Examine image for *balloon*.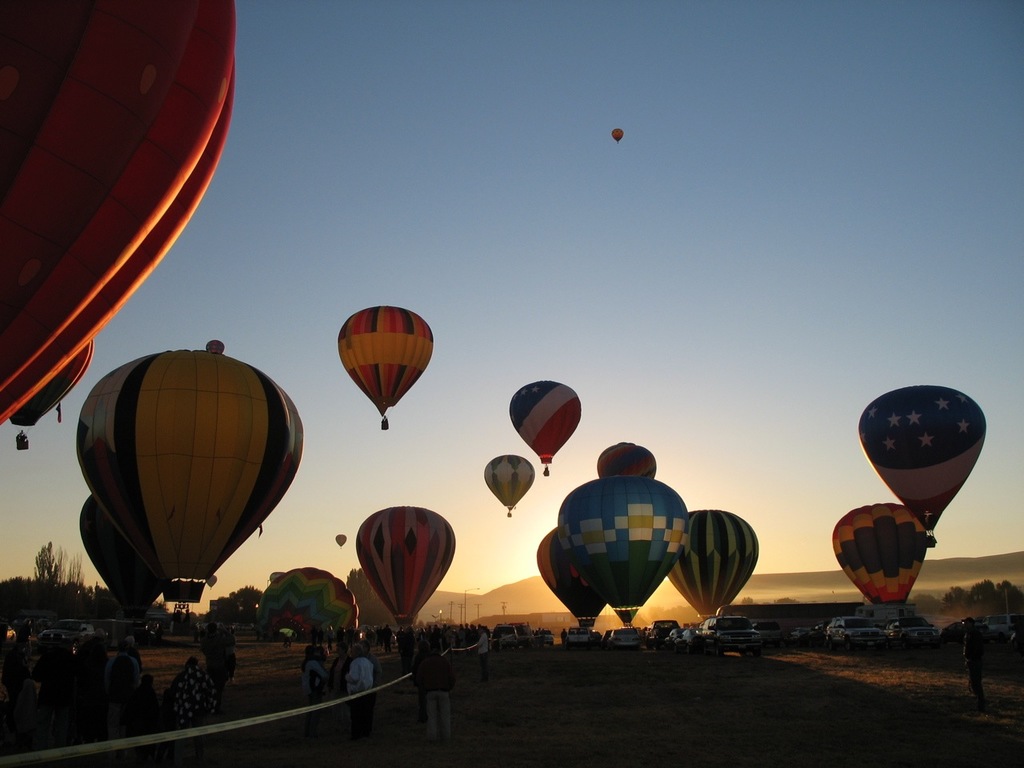
Examination result: locate(509, 378, 582, 464).
